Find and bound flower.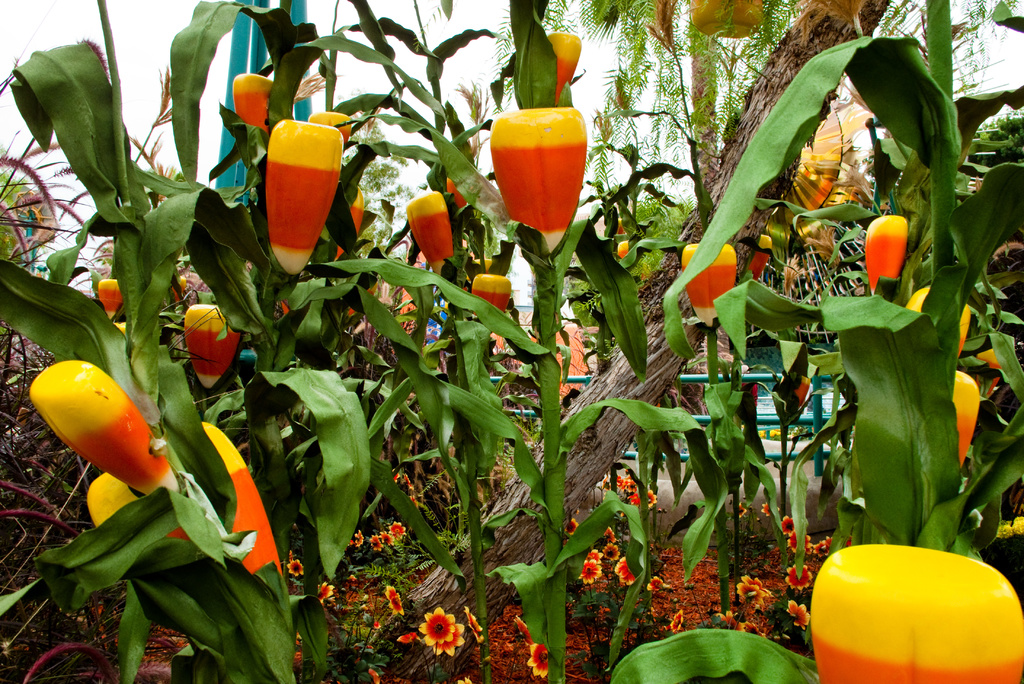
Bound: (left=781, top=514, right=794, bottom=535).
